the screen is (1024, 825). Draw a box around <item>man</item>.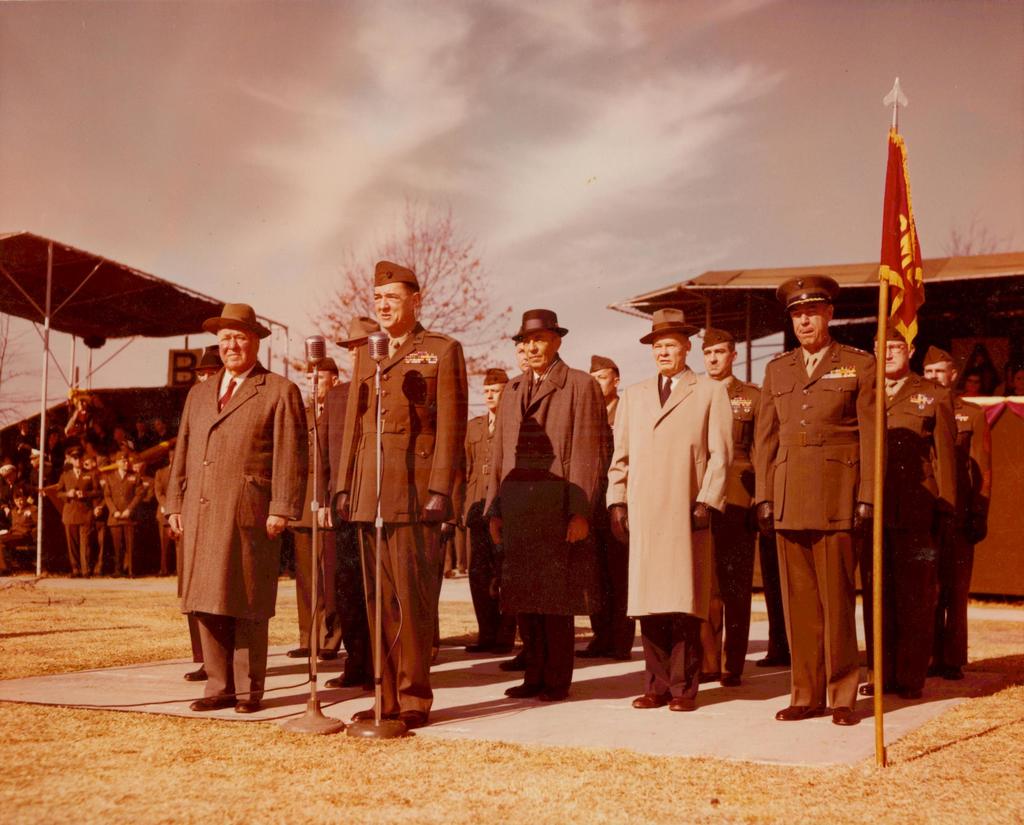
locate(698, 330, 766, 687).
